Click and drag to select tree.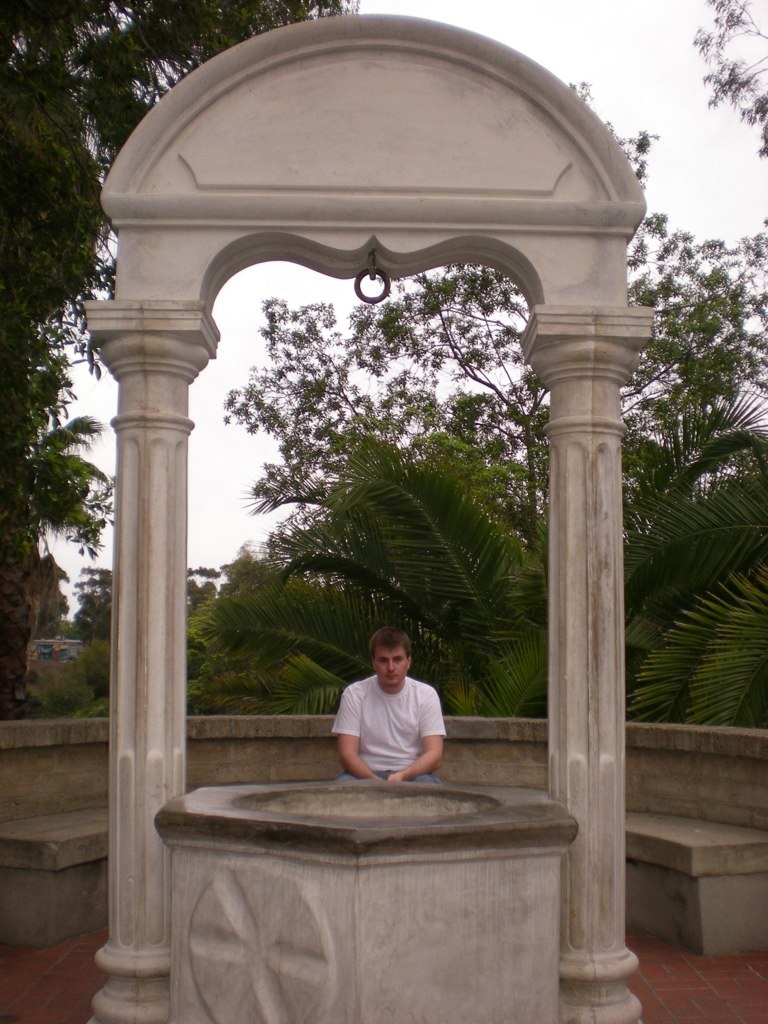
Selection: pyautogui.locateOnScreen(217, 0, 767, 604).
